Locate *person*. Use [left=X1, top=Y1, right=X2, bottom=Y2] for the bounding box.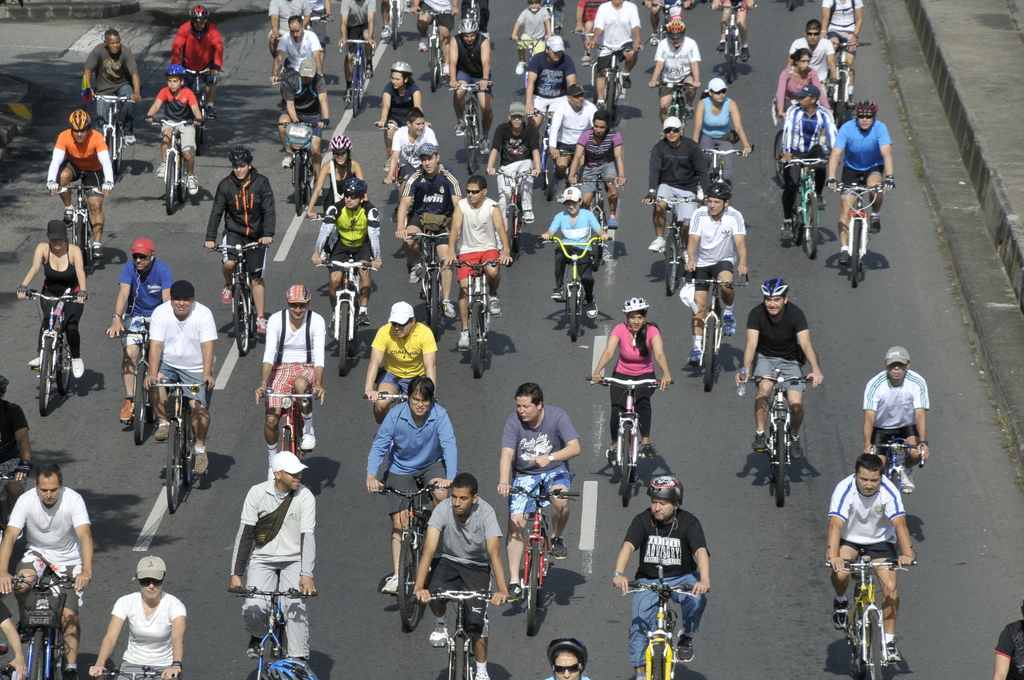
[left=268, top=15, right=337, bottom=100].
